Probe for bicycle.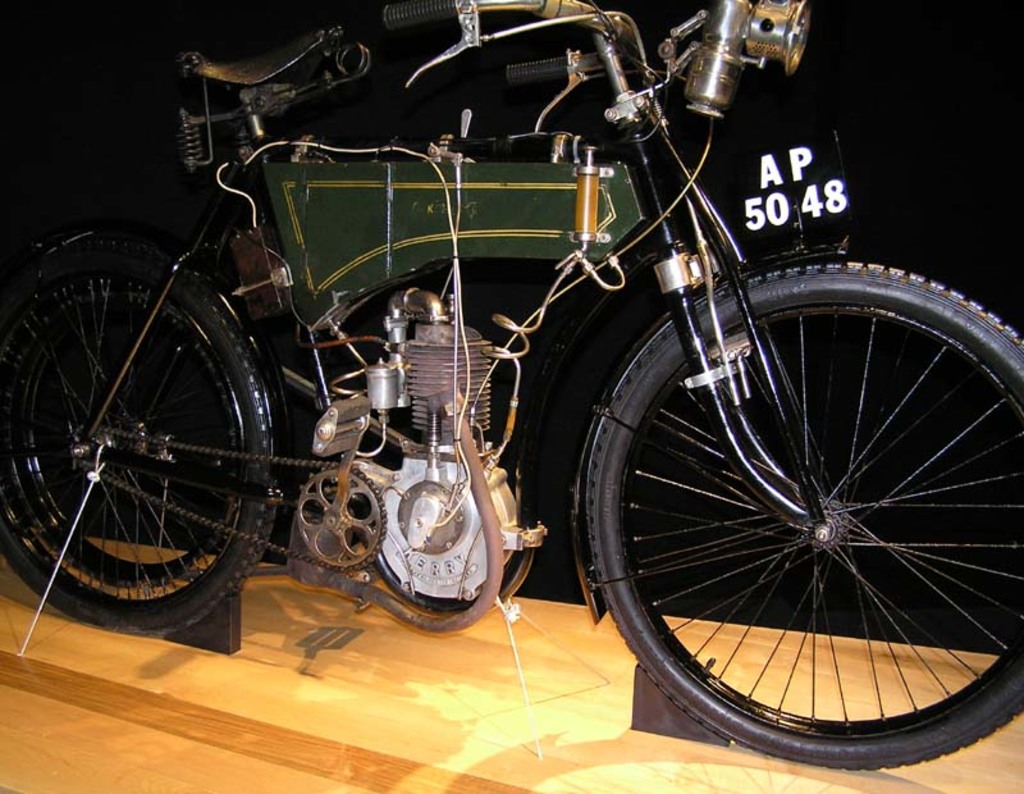
Probe result: box(0, 0, 1023, 767).
